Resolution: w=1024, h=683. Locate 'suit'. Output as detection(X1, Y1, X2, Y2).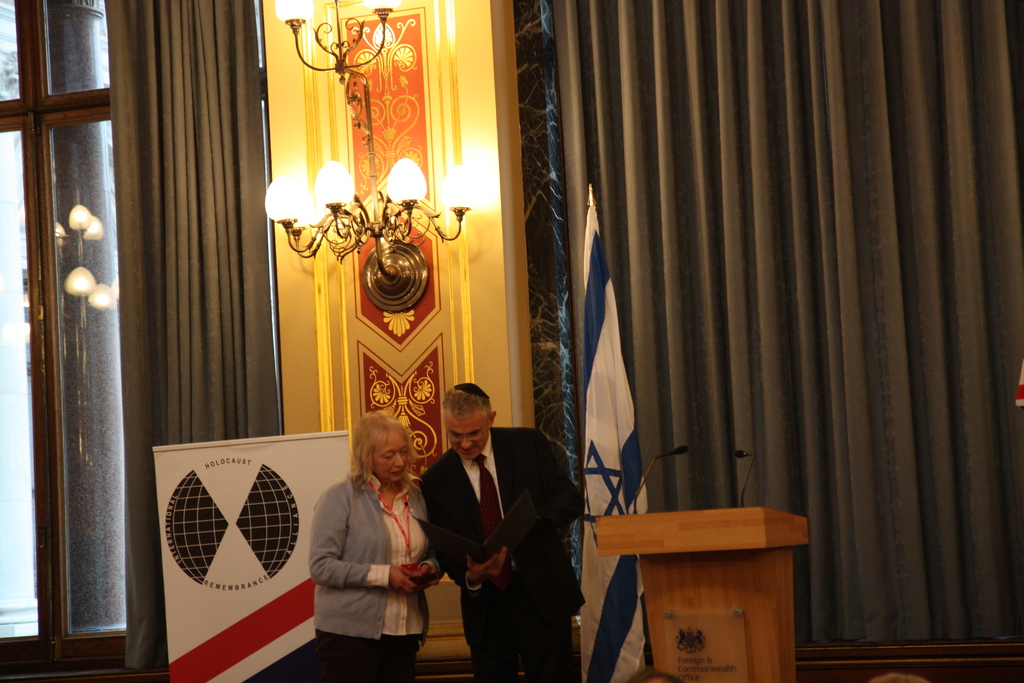
detection(450, 422, 589, 673).
